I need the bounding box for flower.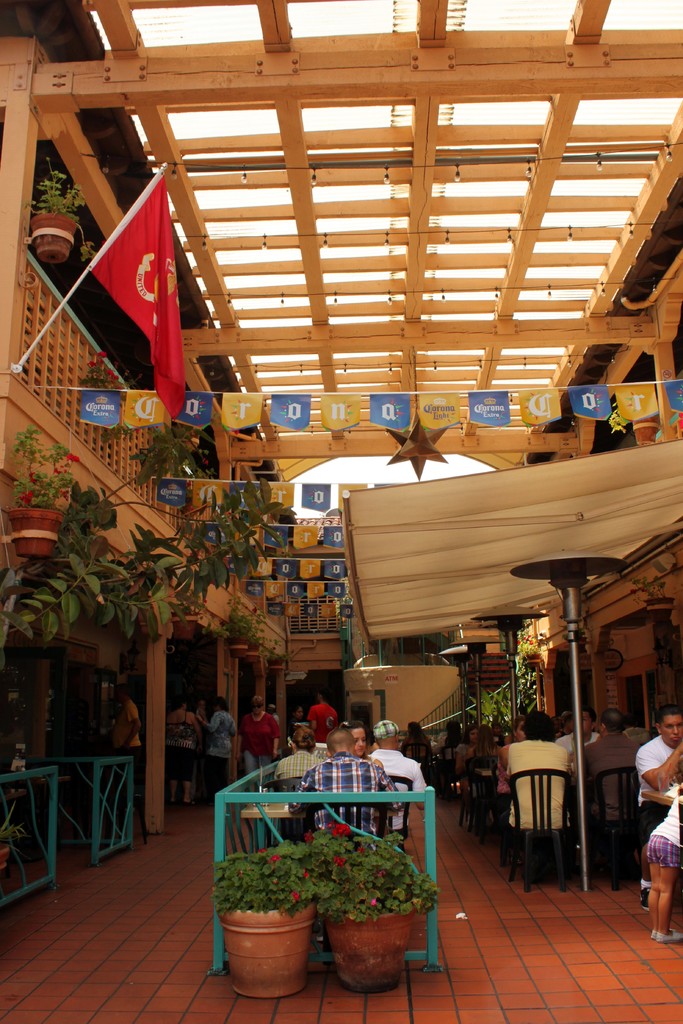
Here it is: (256, 847, 265, 857).
